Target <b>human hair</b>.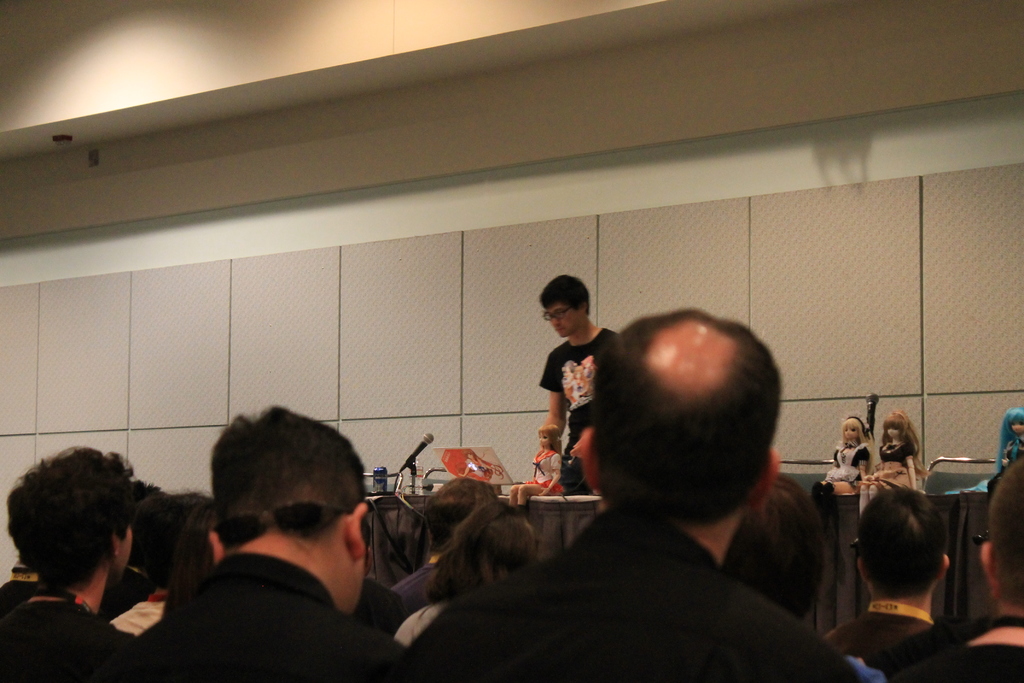
Target region: 426:499:531:598.
